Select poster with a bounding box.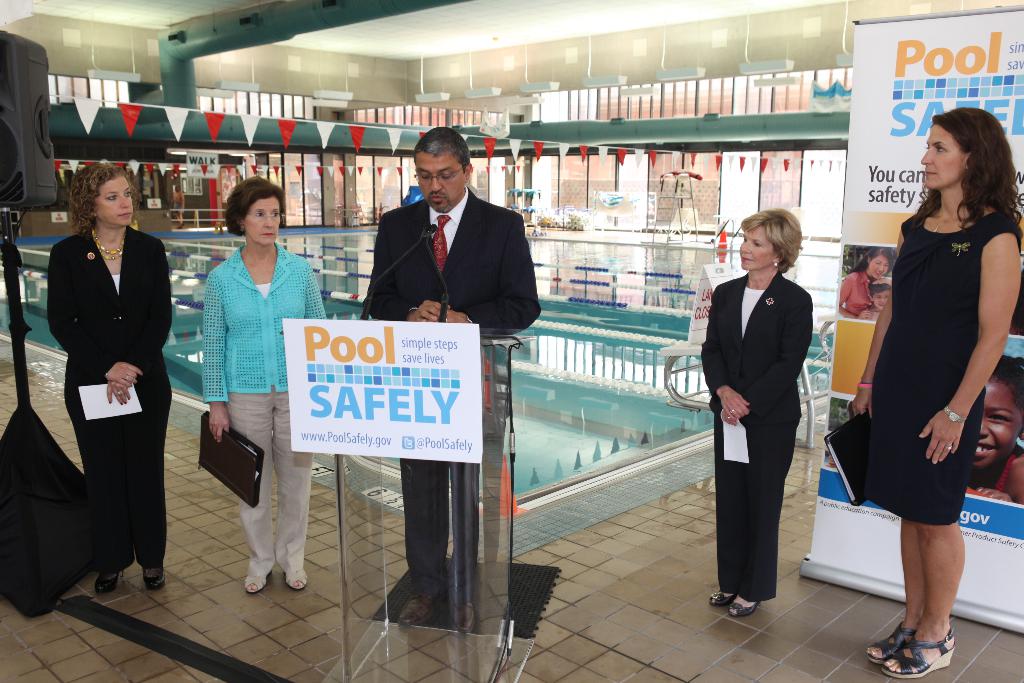
pyautogui.locateOnScreen(282, 324, 485, 459).
